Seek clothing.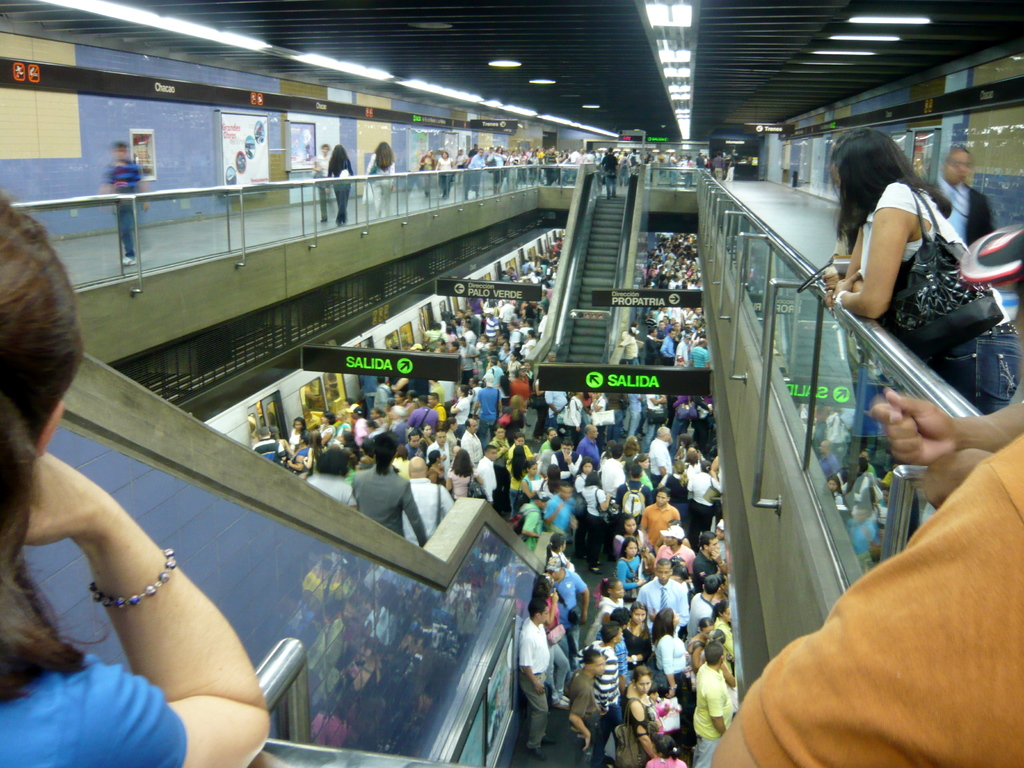
411, 408, 433, 432.
